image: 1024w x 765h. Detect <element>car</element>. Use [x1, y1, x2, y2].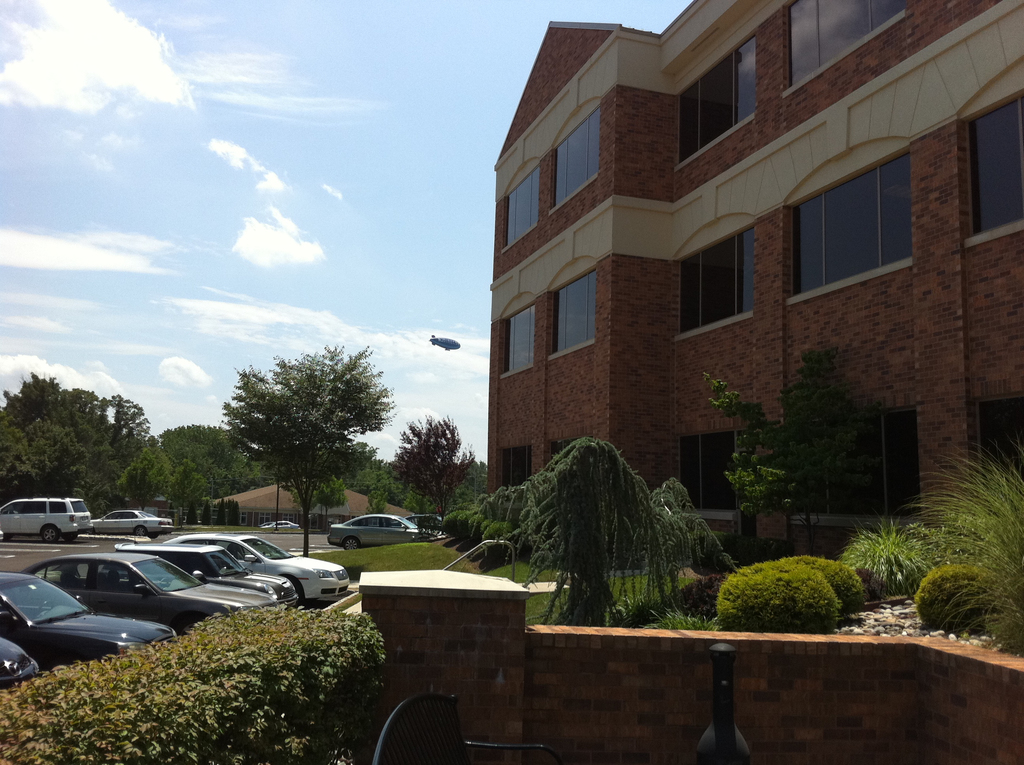
[0, 495, 93, 539].
